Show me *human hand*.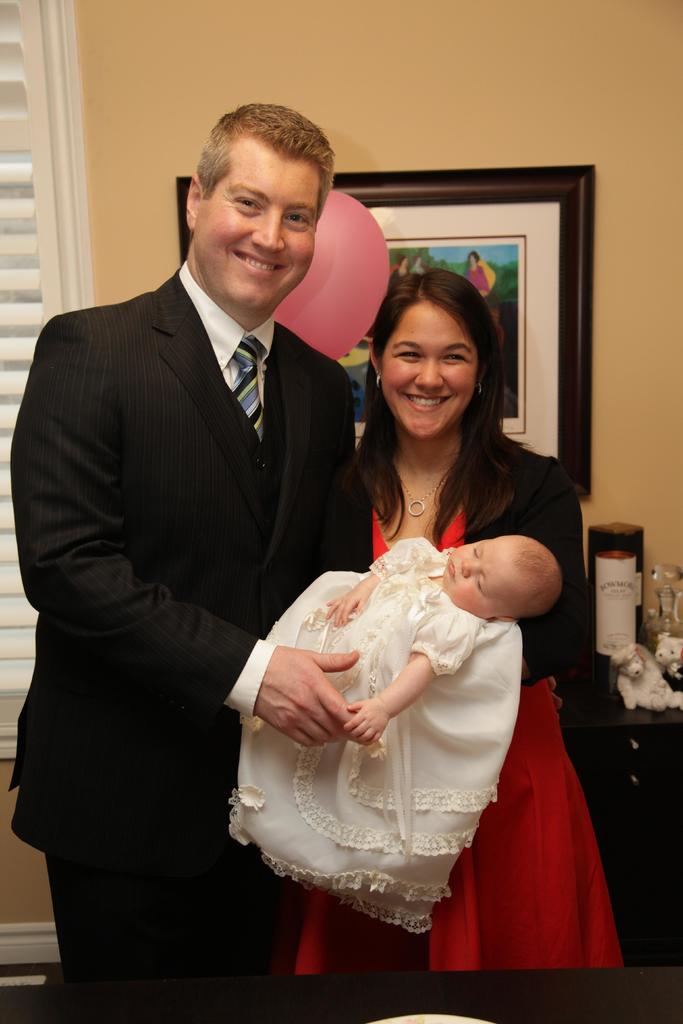
*human hand* is here: bbox=(265, 655, 357, 749).
